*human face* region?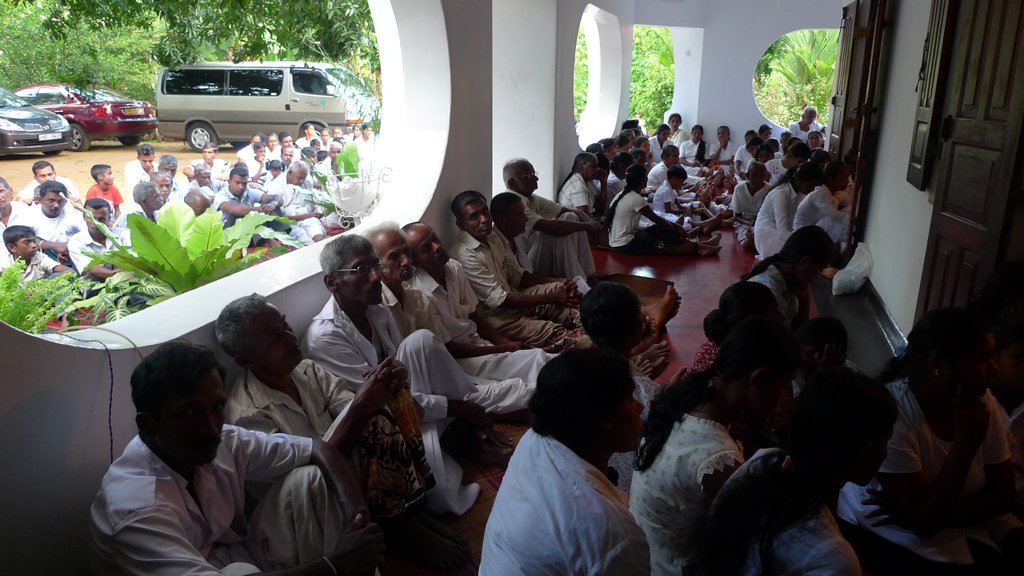
bbox=(504, 203, 528, 230)
